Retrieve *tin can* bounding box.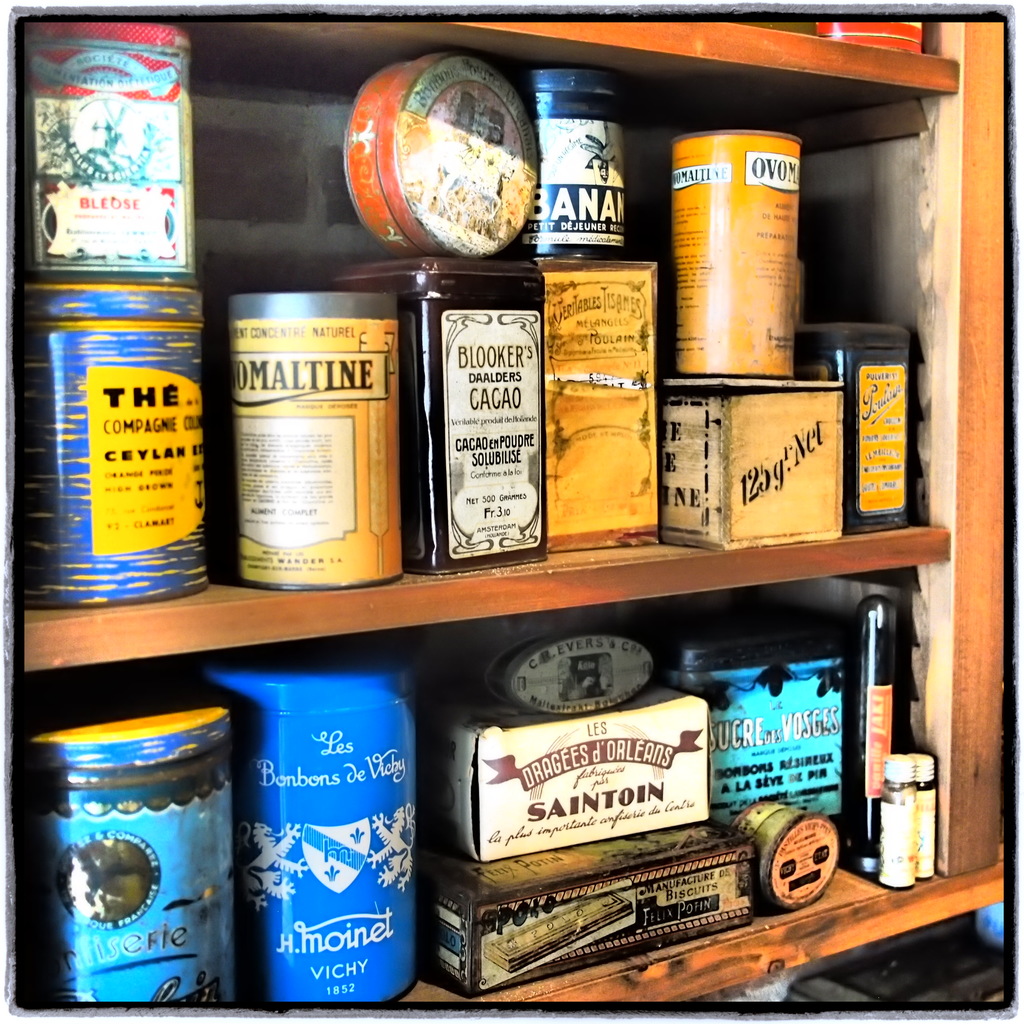
Bounding box: x1=515, y1=60, x2=639, y2=268.
